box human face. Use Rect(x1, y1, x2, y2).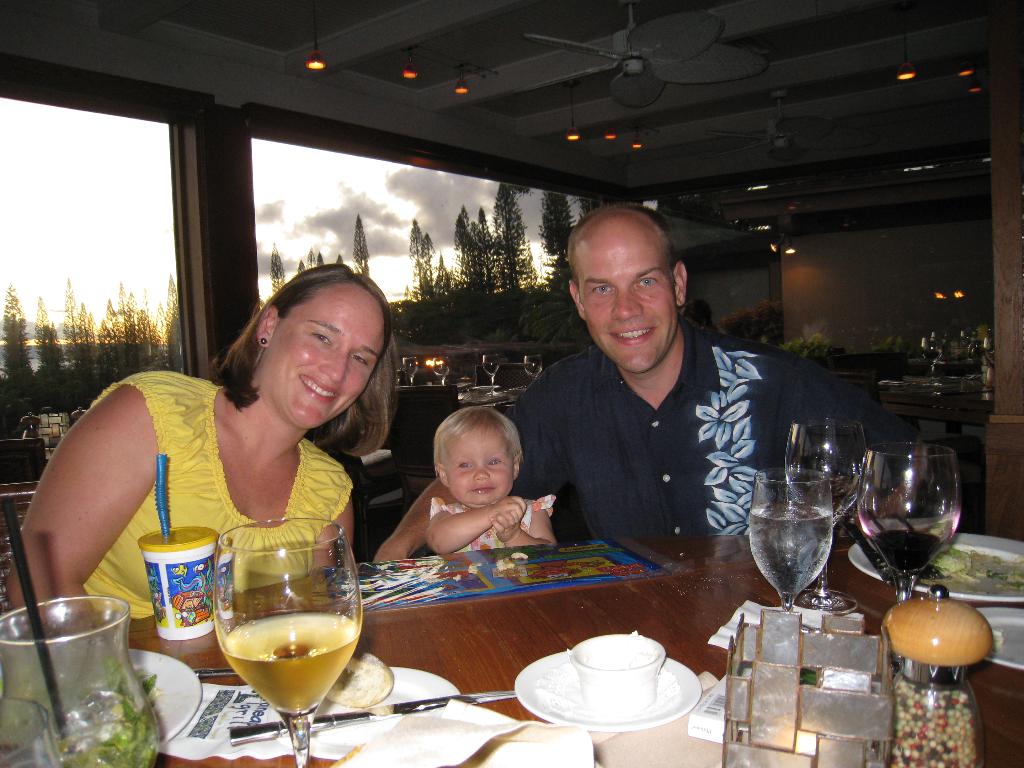
Rect(585, 228, 684, 374).
